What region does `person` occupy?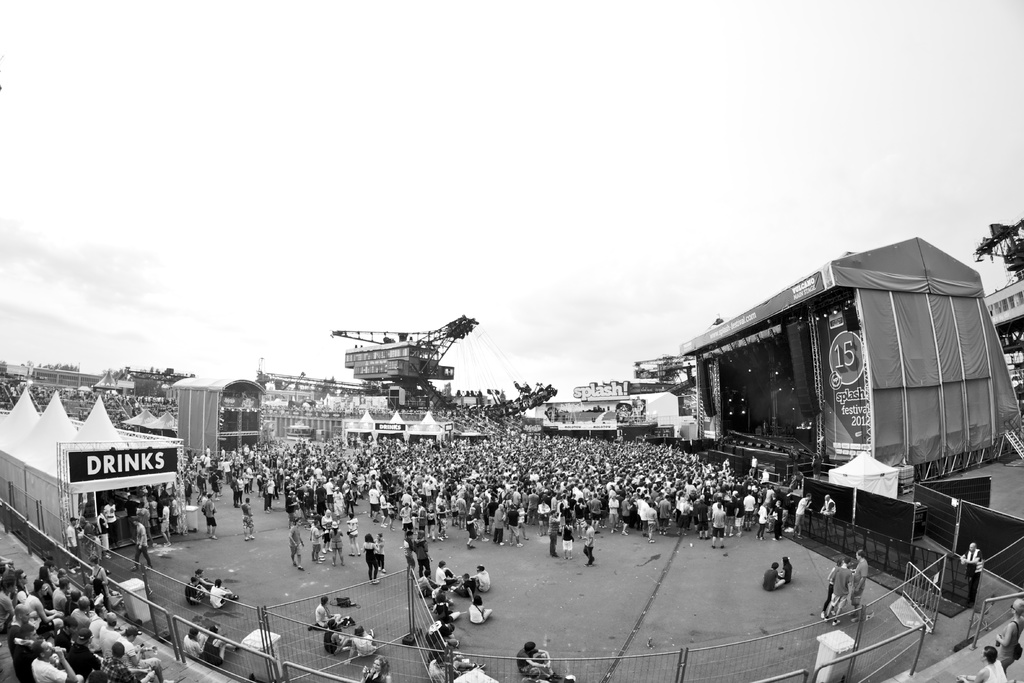
x1=963, y1=540, x2=985, y2=602.
